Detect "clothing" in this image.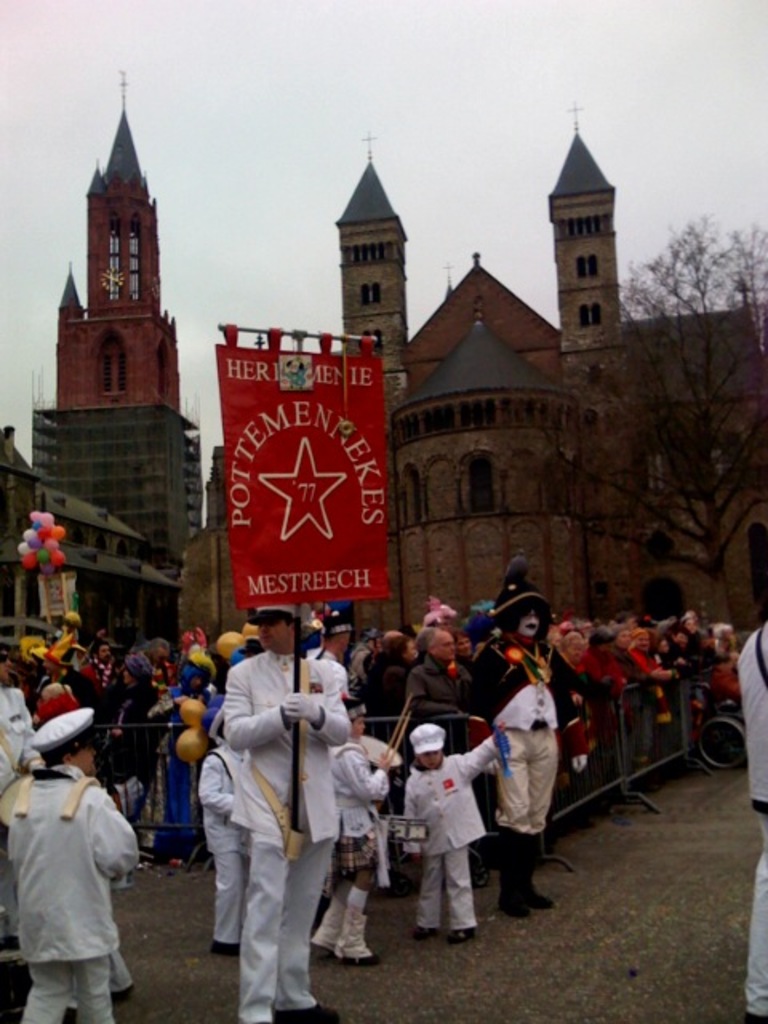
Detection: 194,614,354,1003.
